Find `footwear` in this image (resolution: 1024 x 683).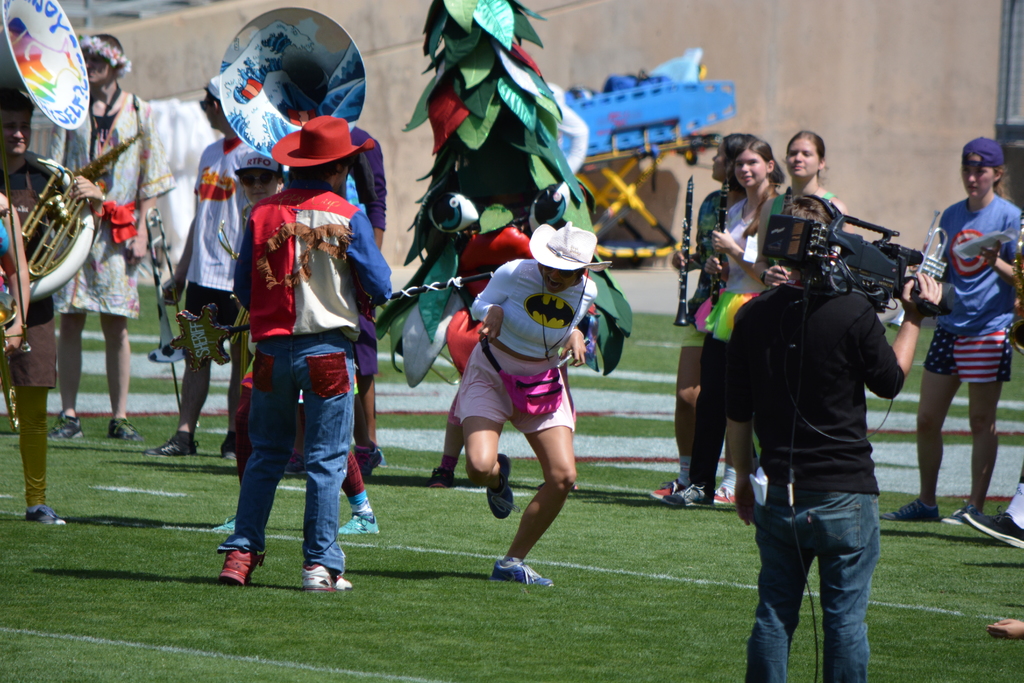
[964,508,1023,545].
